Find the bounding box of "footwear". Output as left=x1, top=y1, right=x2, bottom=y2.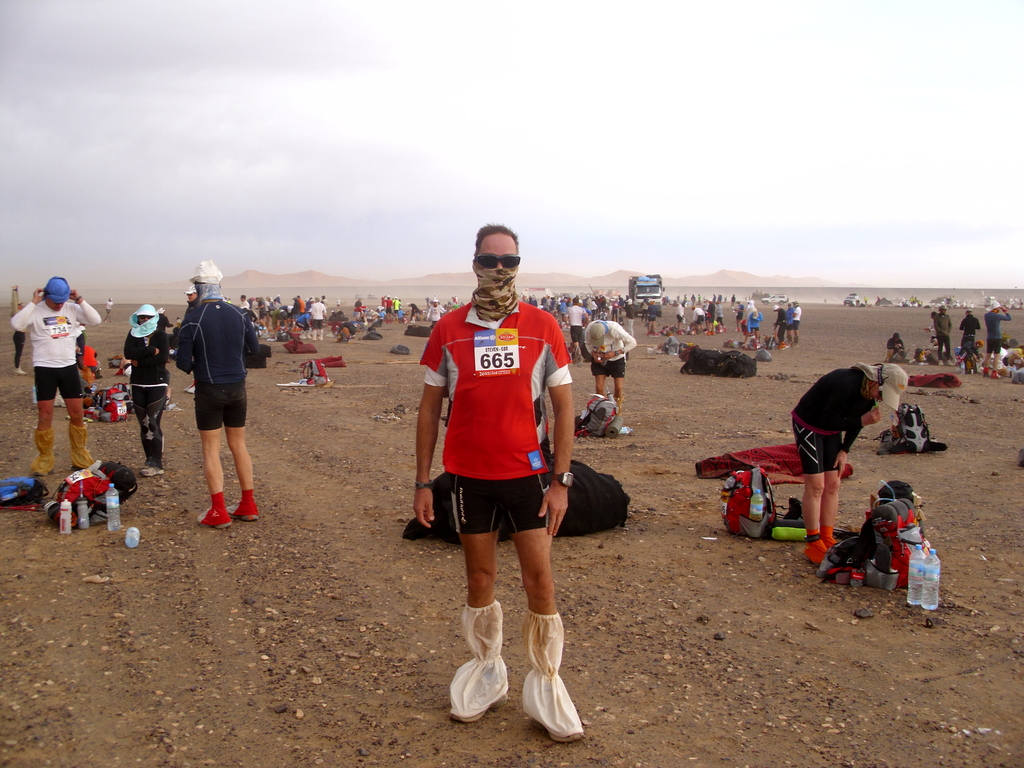
left=228, top=492, right=259, bottom=526.
